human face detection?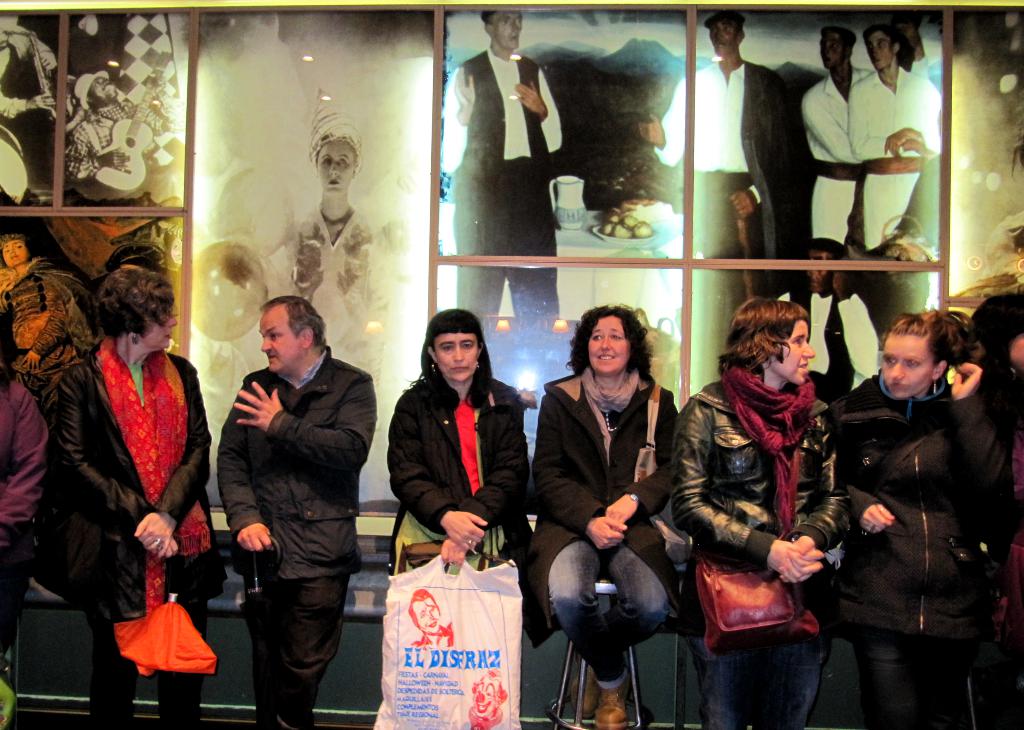
BBox(260, 309, 300, 378)
